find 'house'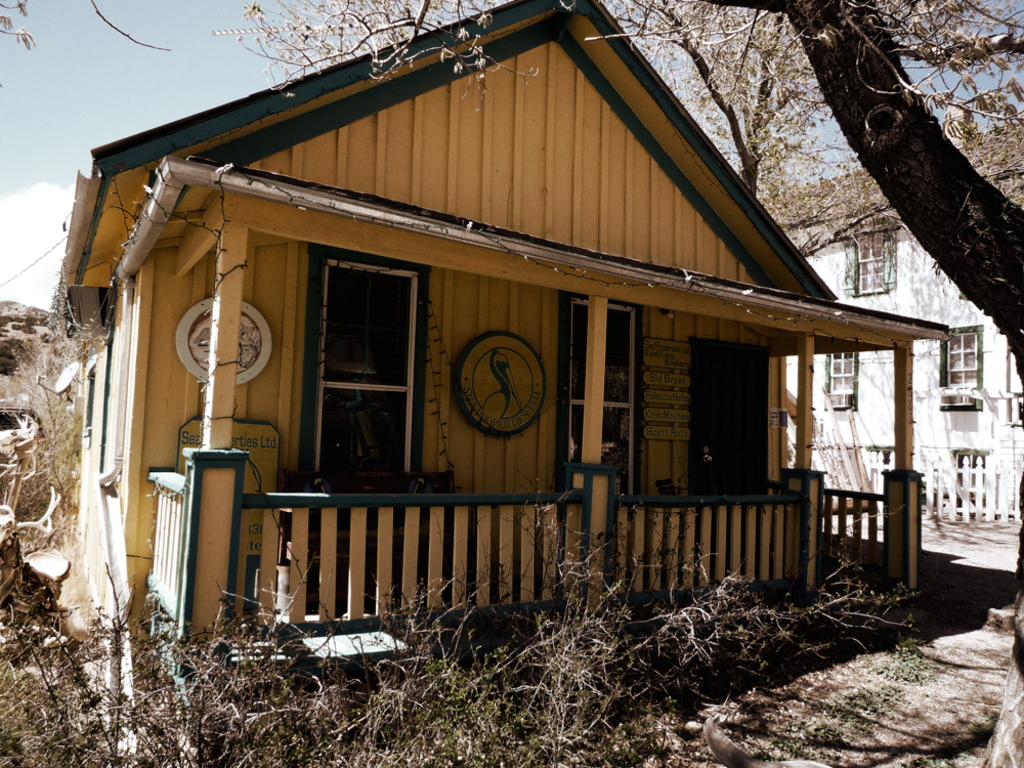
<region>765, 101, 1023, 557</region>
